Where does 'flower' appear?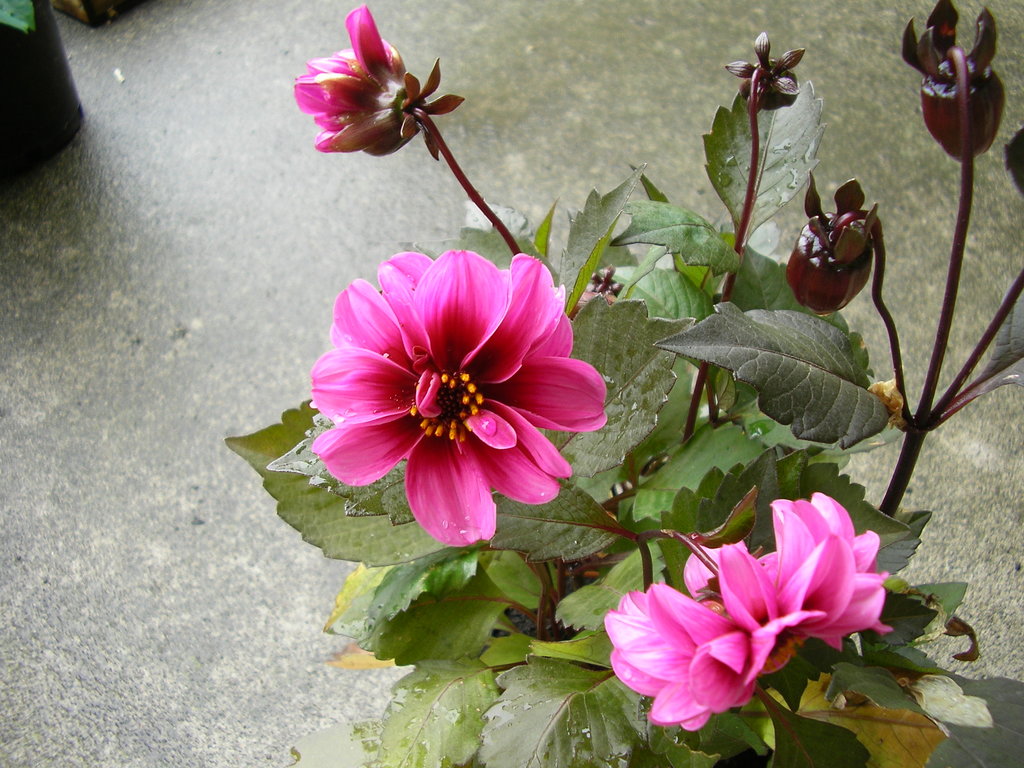
Appears at <region>296, 249, 605, 533</region>.
